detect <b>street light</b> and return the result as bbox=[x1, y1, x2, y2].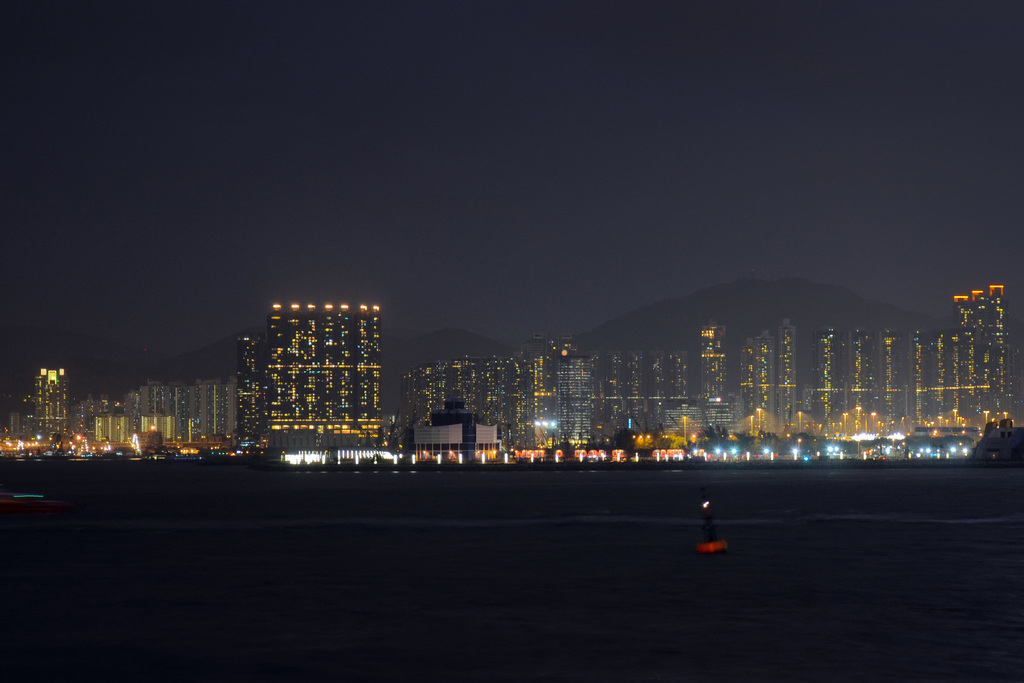
bbox=[838, 410, 849, 434].
